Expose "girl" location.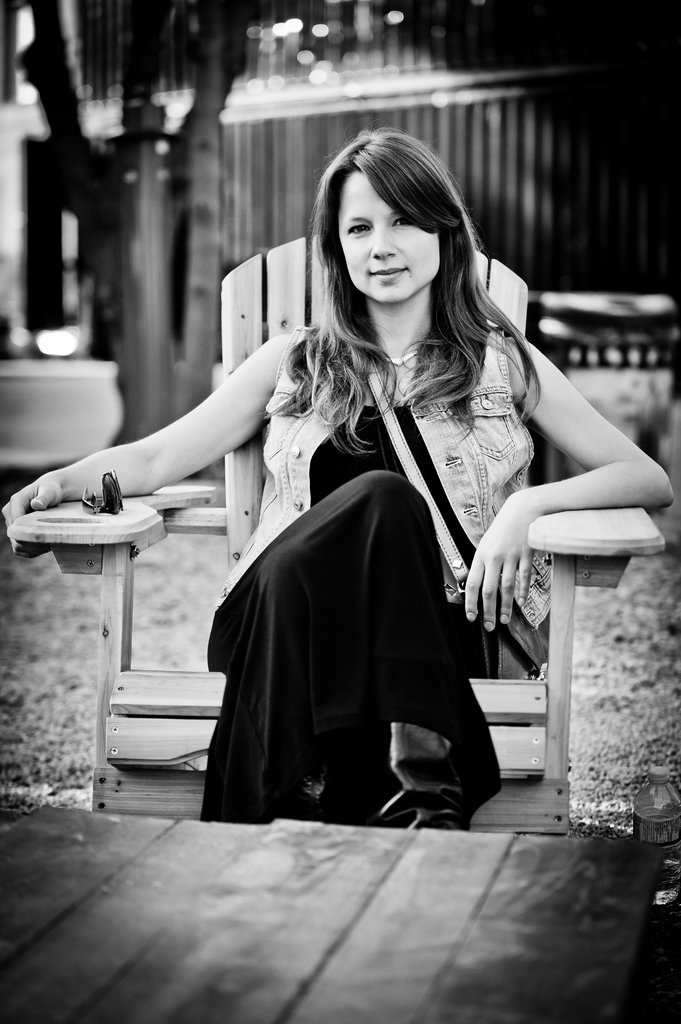
Exposed at 1/123/672/828.
